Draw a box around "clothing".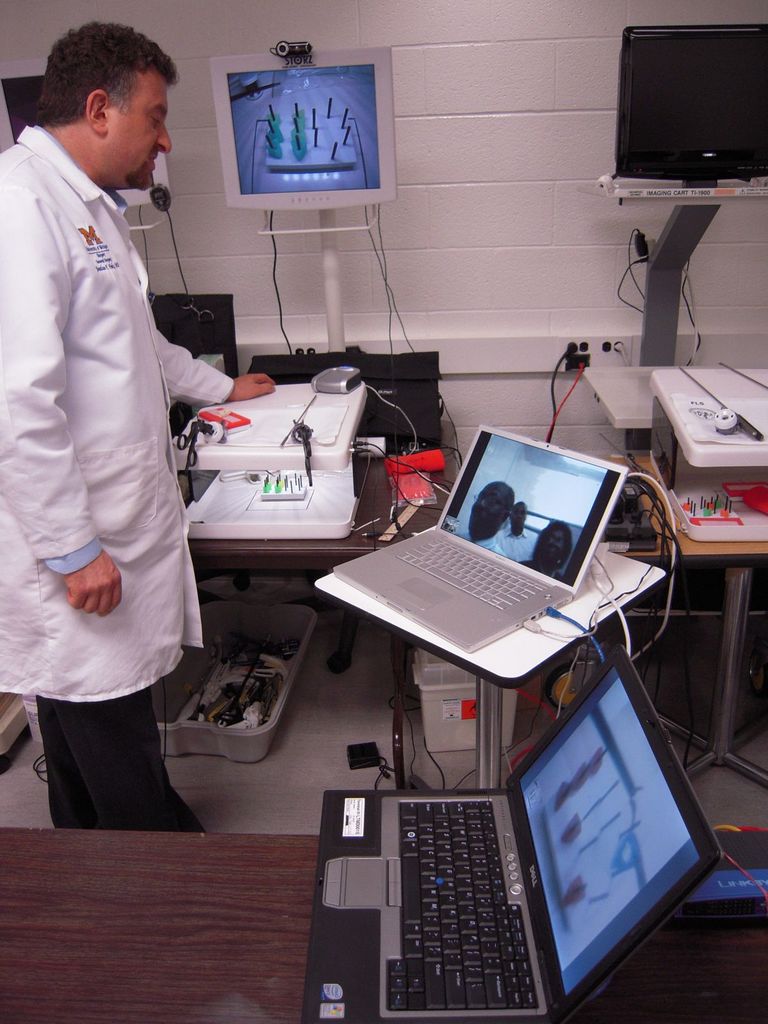
(492, 514, 536, 566).
